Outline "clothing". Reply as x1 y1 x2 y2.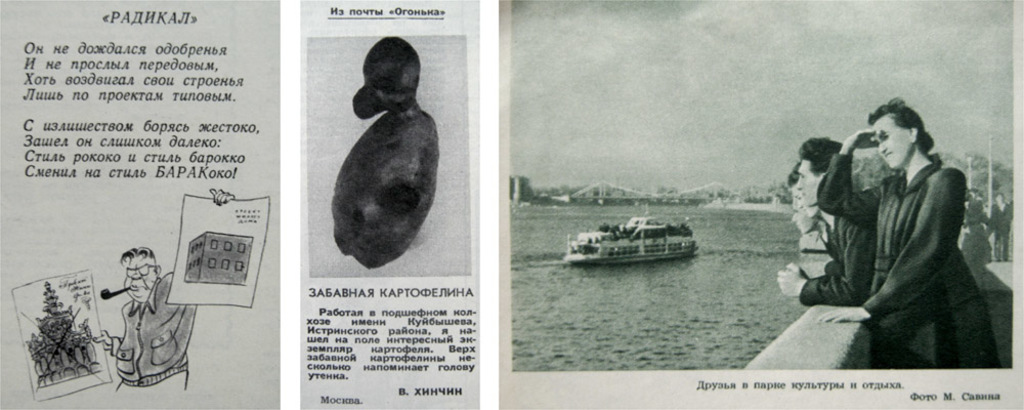
800 215 878 306.
